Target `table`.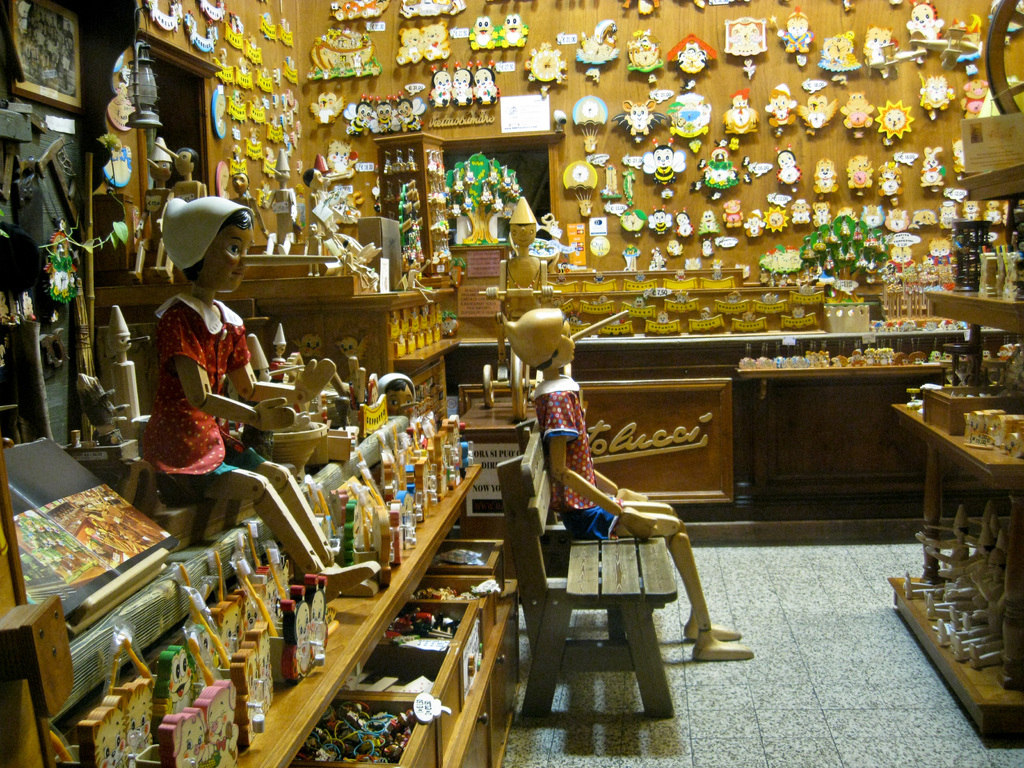
Target region: (x1=730, y1=364, x2=972, y2=499).
